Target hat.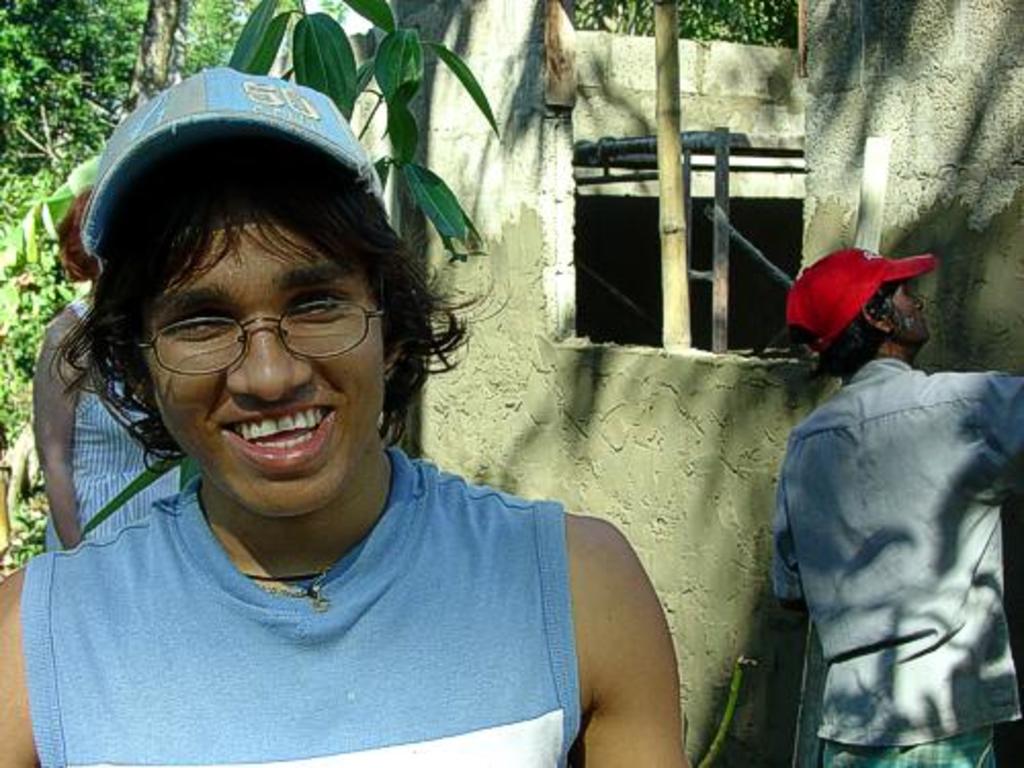
Target region: locate(82, 68, 385, 258).
